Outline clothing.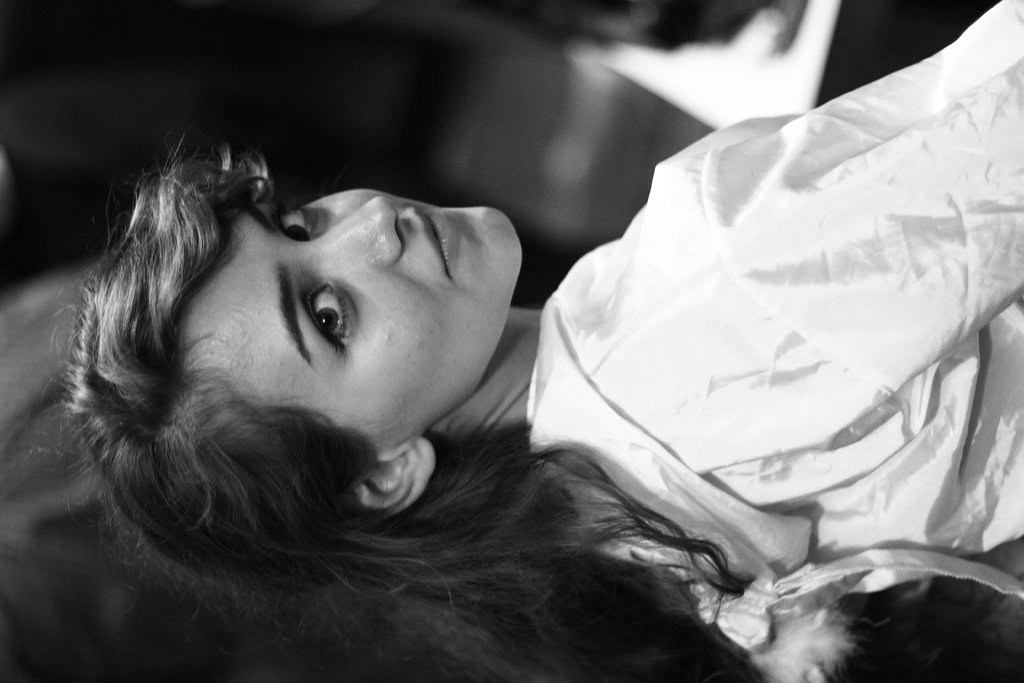
Outline: (x1=445, y1=35, x2=1018, y2=675).
